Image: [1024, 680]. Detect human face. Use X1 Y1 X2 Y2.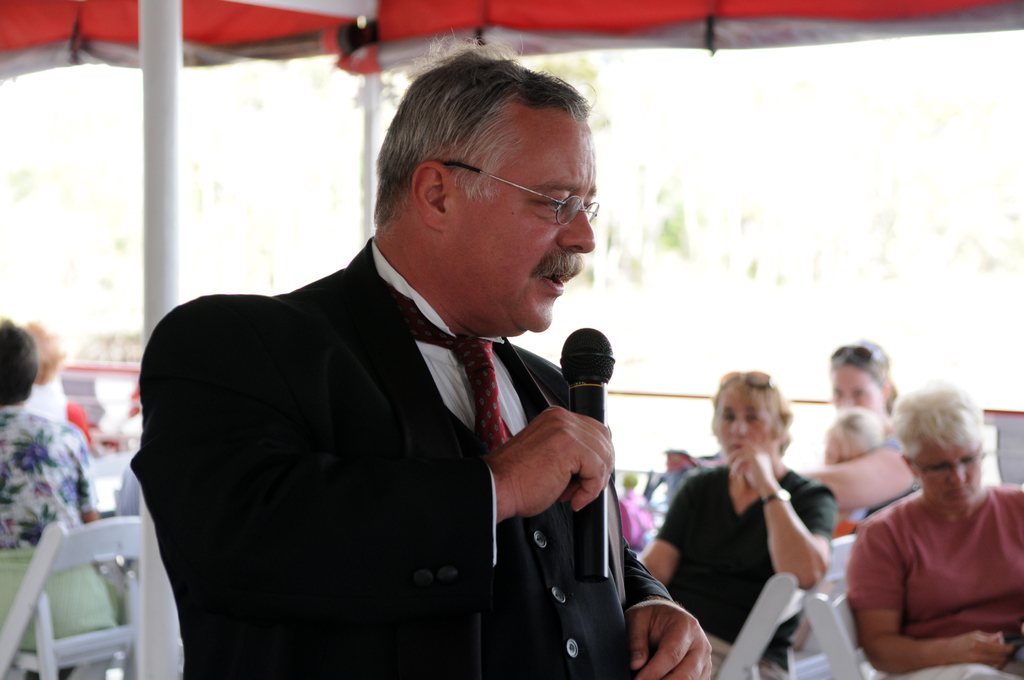
920 437 984 508.
